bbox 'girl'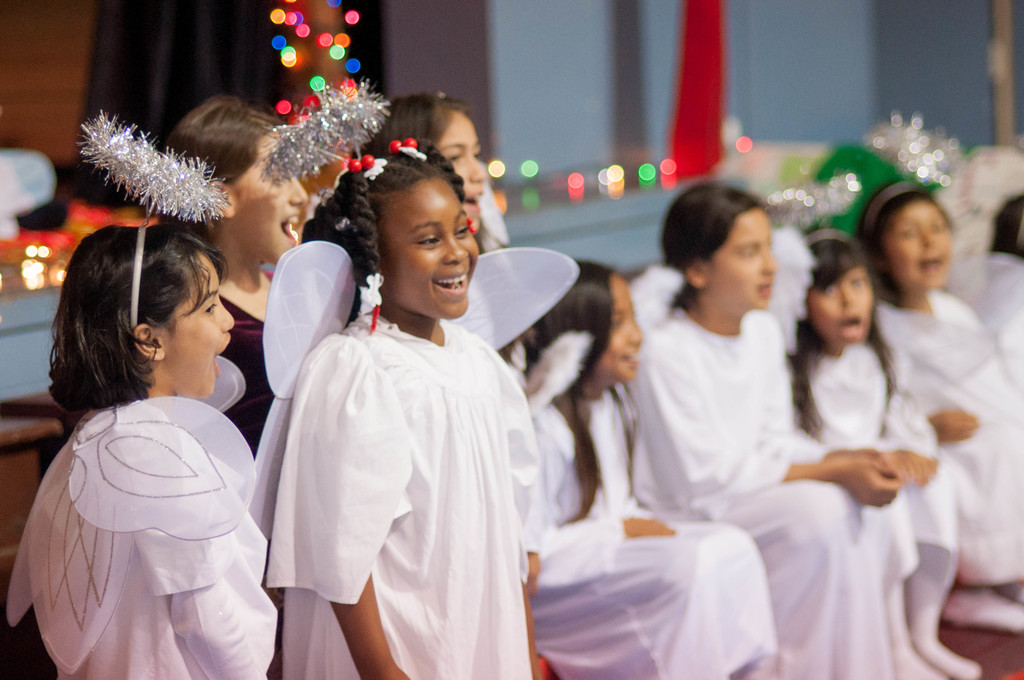
<box>159,98,273,450</box>
